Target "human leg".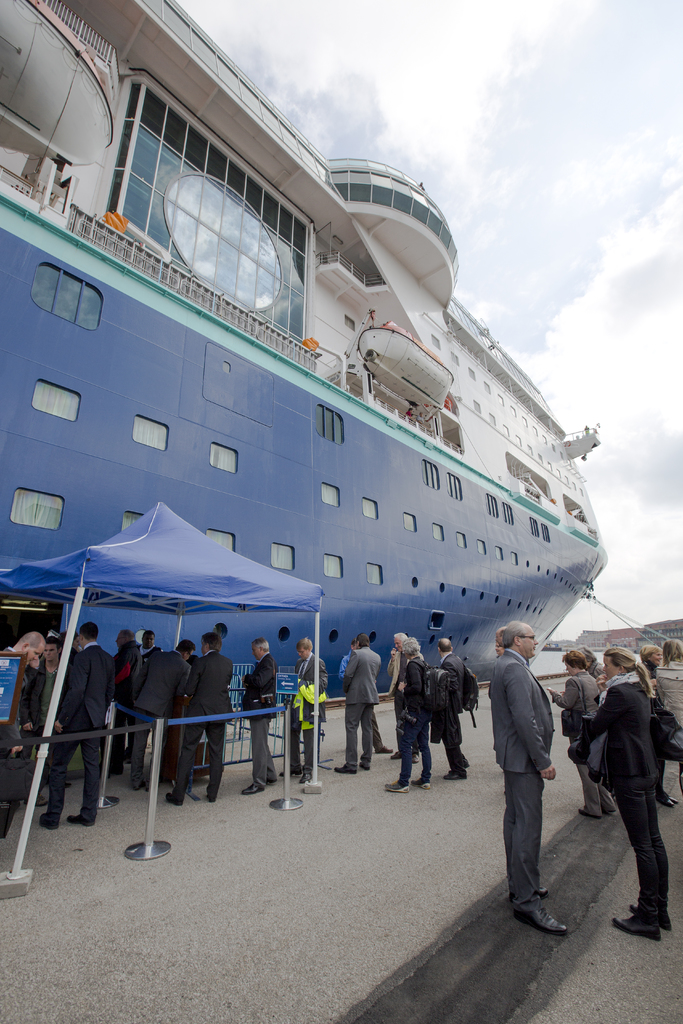
Target region: [628,799,670,942].
